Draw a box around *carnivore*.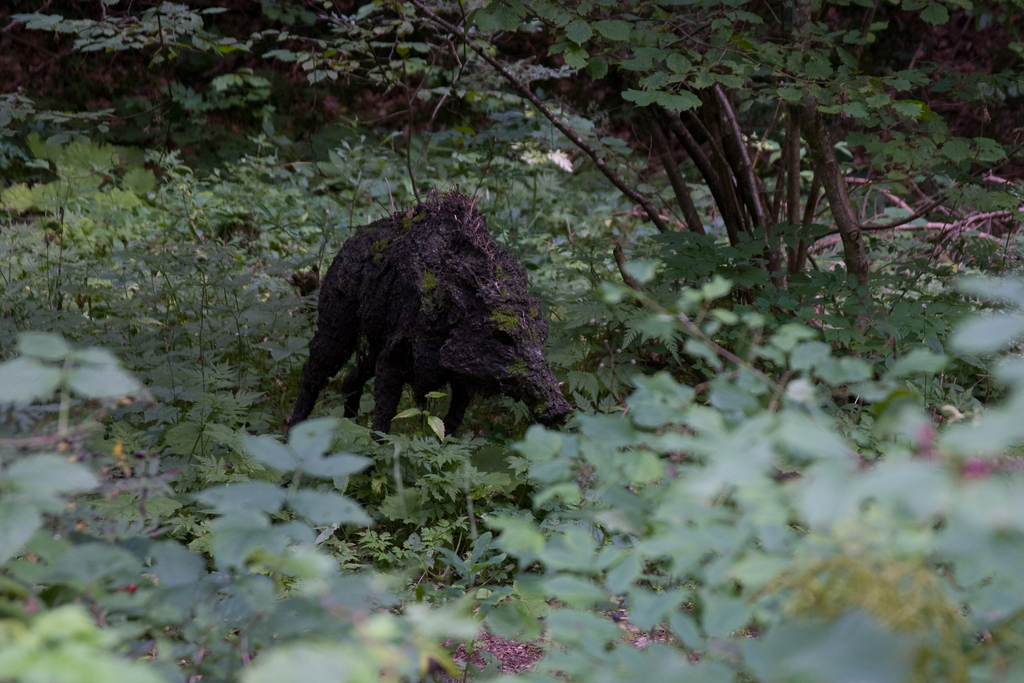
bbox=(292, 184, 573, 447).
